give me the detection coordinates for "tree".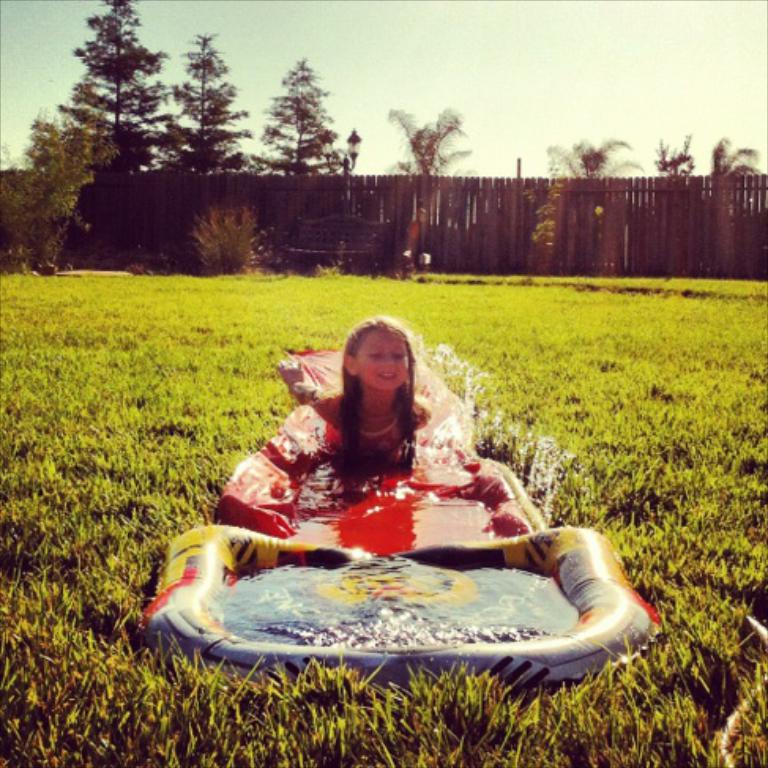
(left=703, top=123, right=766, bottom=255).
